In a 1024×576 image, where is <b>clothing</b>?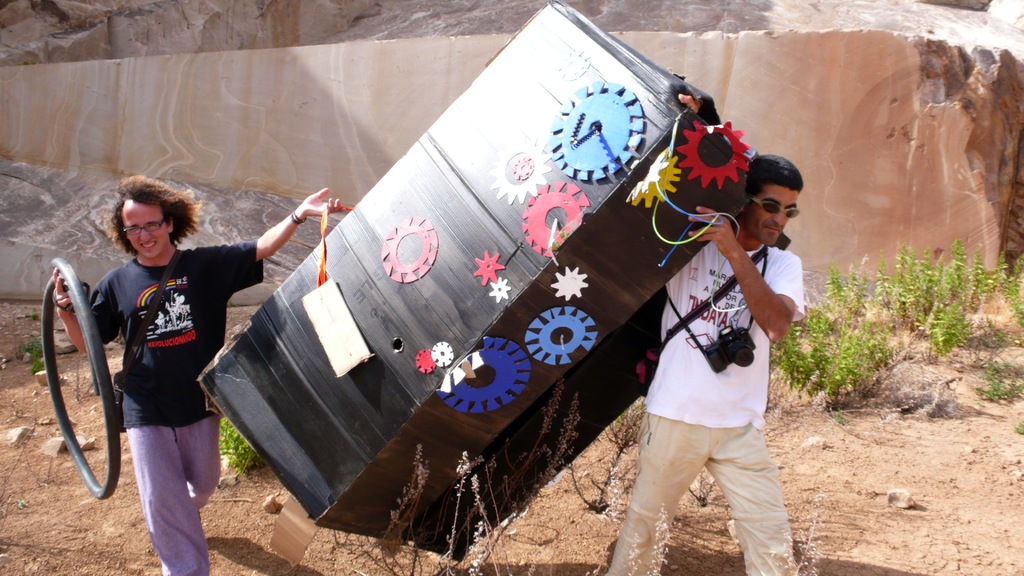
<region>89, 238, 264, 575</region>.
